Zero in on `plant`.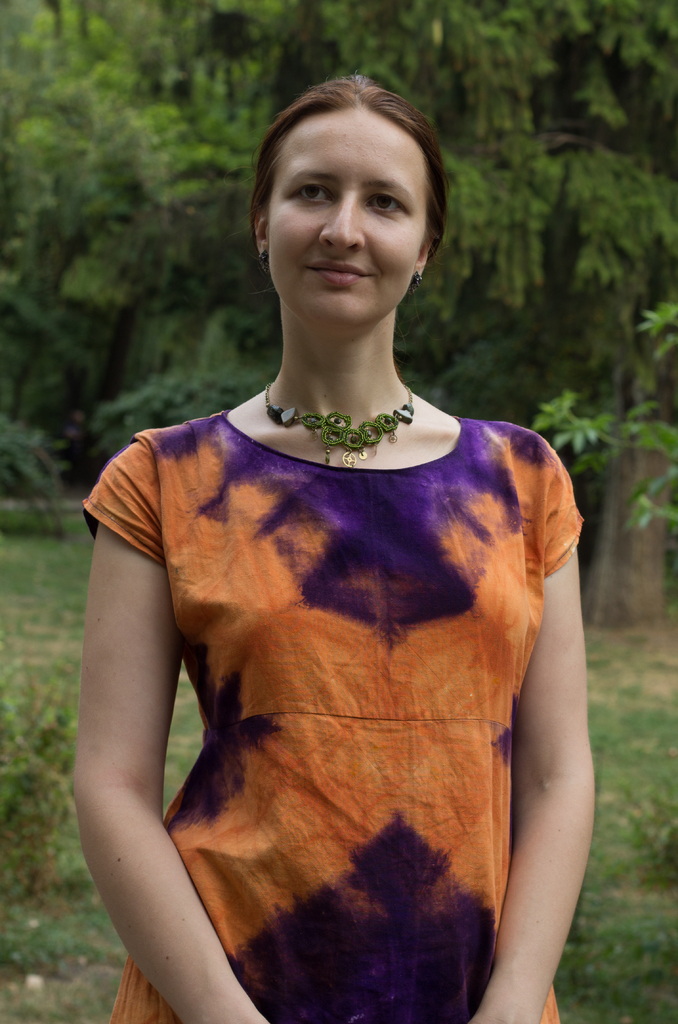
Zeroed in: 0 483 81 686.
